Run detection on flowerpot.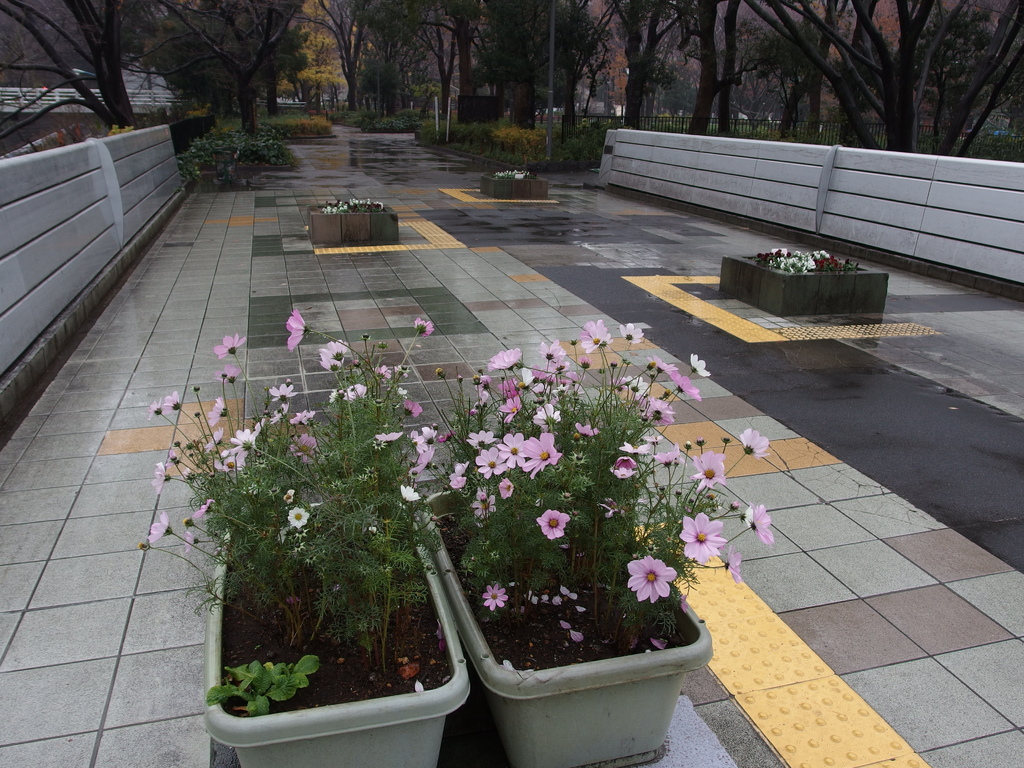
Result: (left=481, top=166, right=552, bottom=198).
